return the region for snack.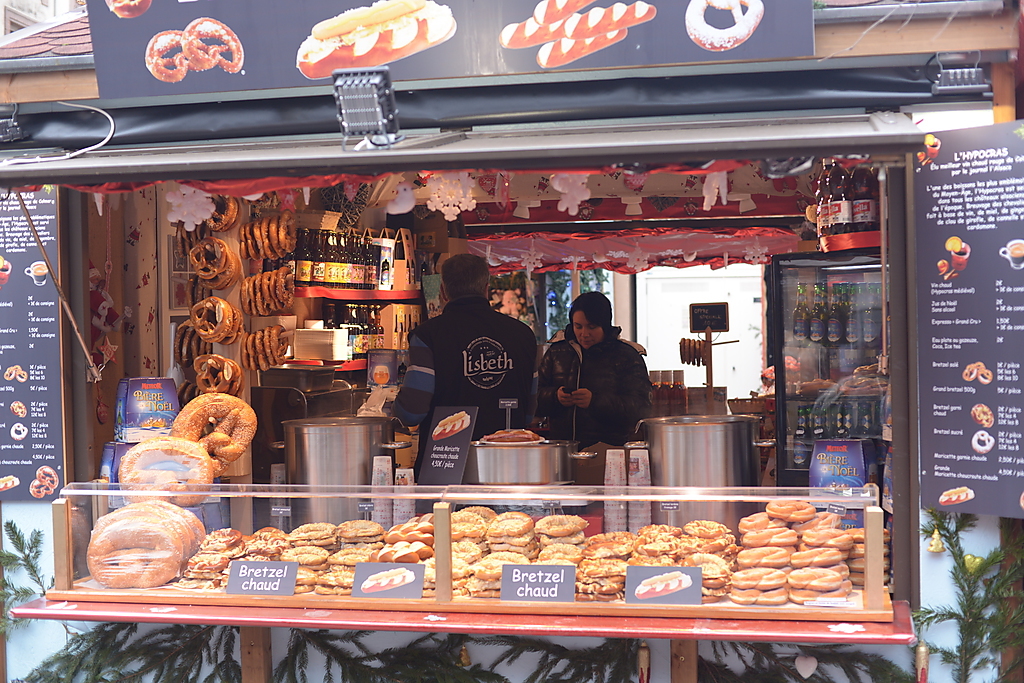
Rect(978, 370, 991, 382).
